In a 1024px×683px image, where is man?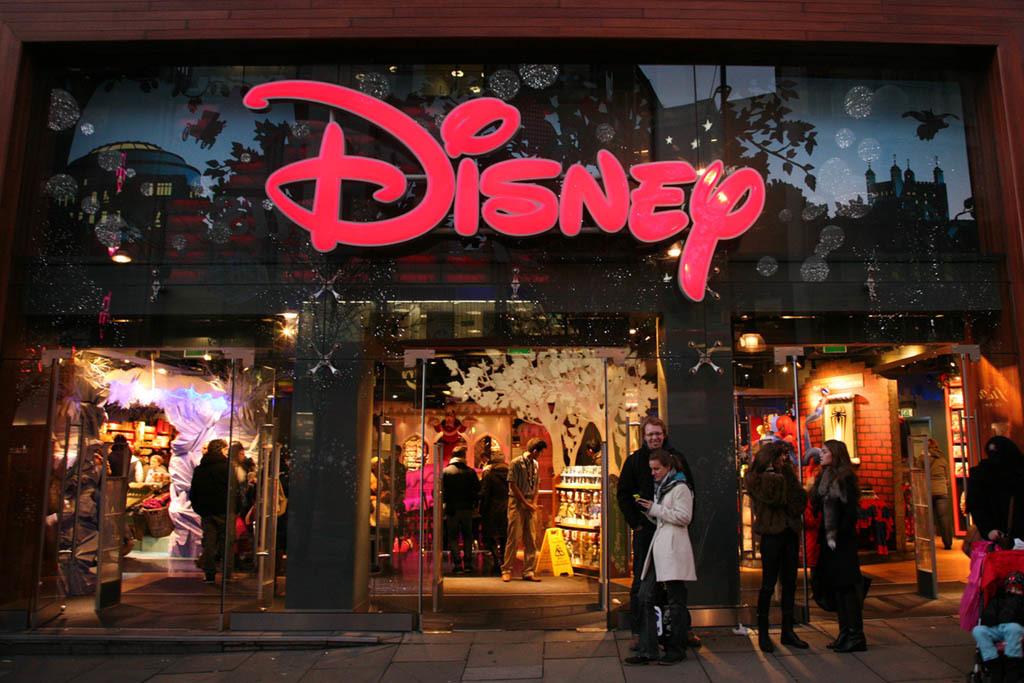
[x1=611, y1=414, x2=708, y2=647].
